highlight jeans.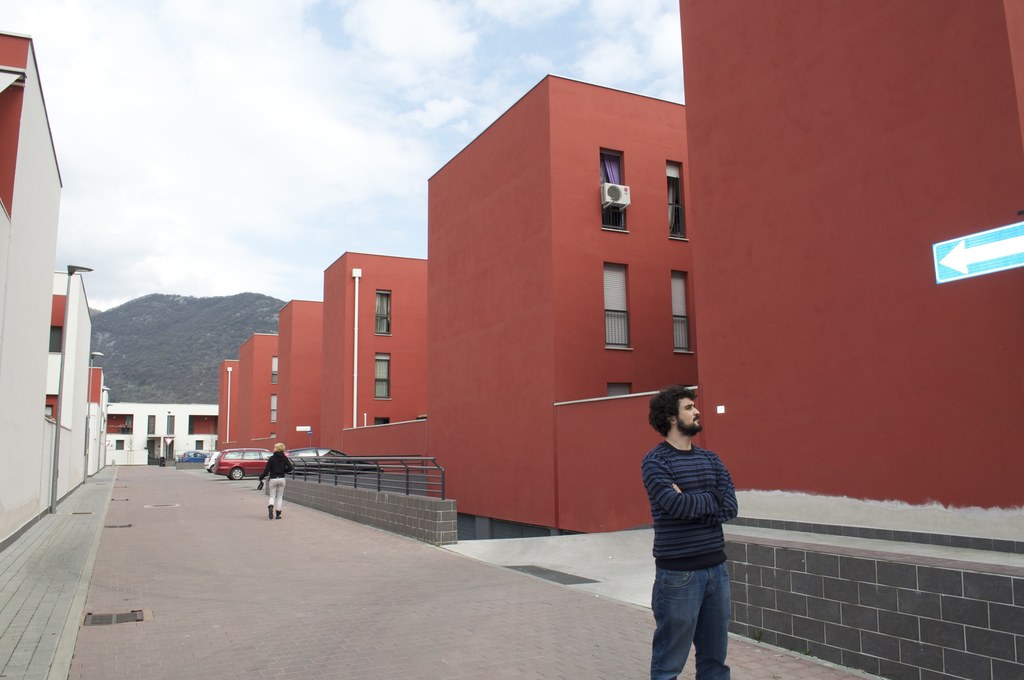
Highlighted region: 653, 563, 743, 675.
